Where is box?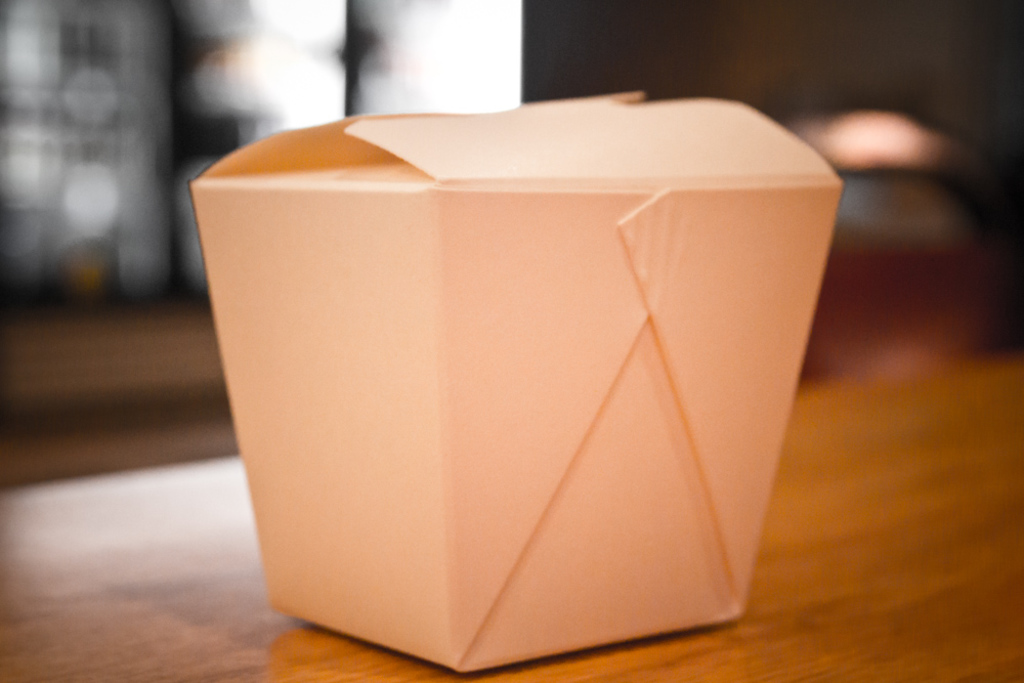
196,91,844,673.
